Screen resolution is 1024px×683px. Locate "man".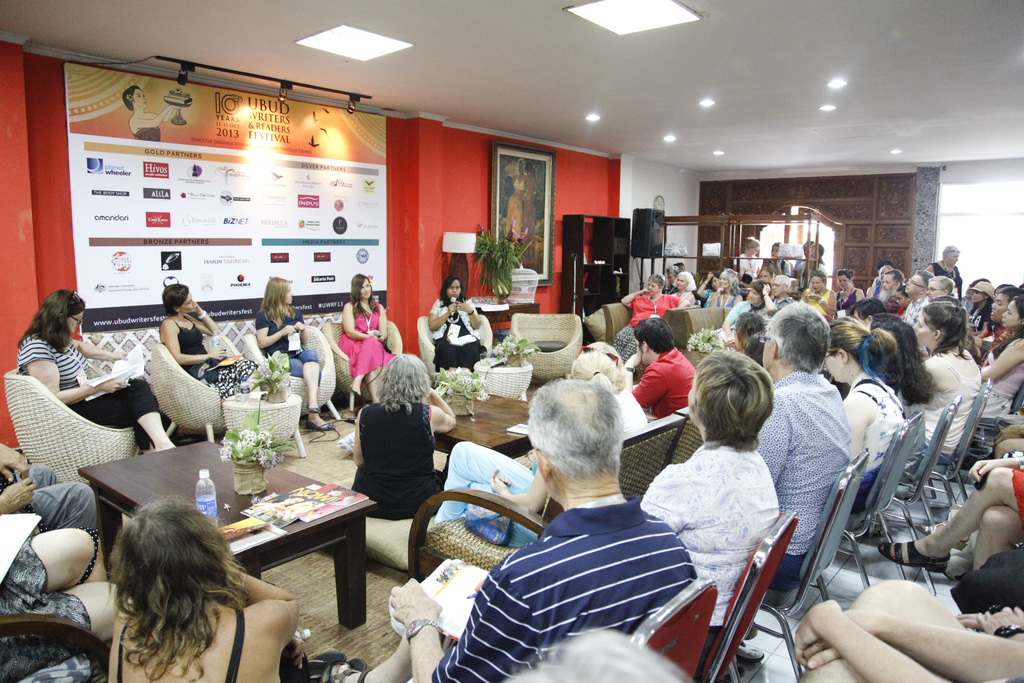
left=0, top=441, right=99, bottom=537.
